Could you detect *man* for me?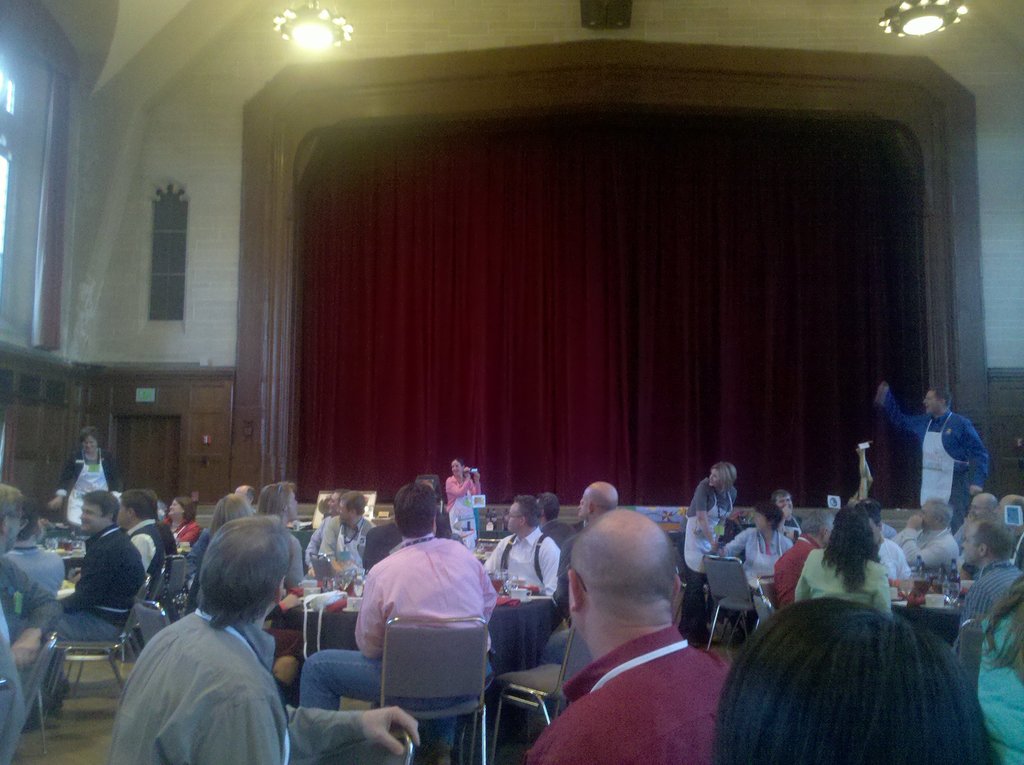
Detection result: locate(301, 487, 493, 711).
